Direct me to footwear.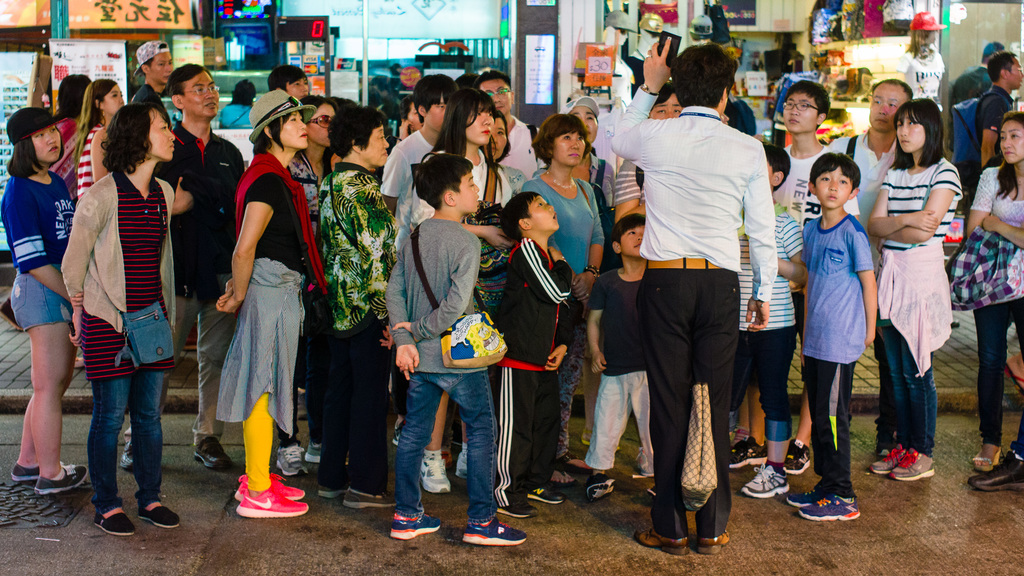
Direction: [x1=784, y1=482, x2=825, y2=509].
